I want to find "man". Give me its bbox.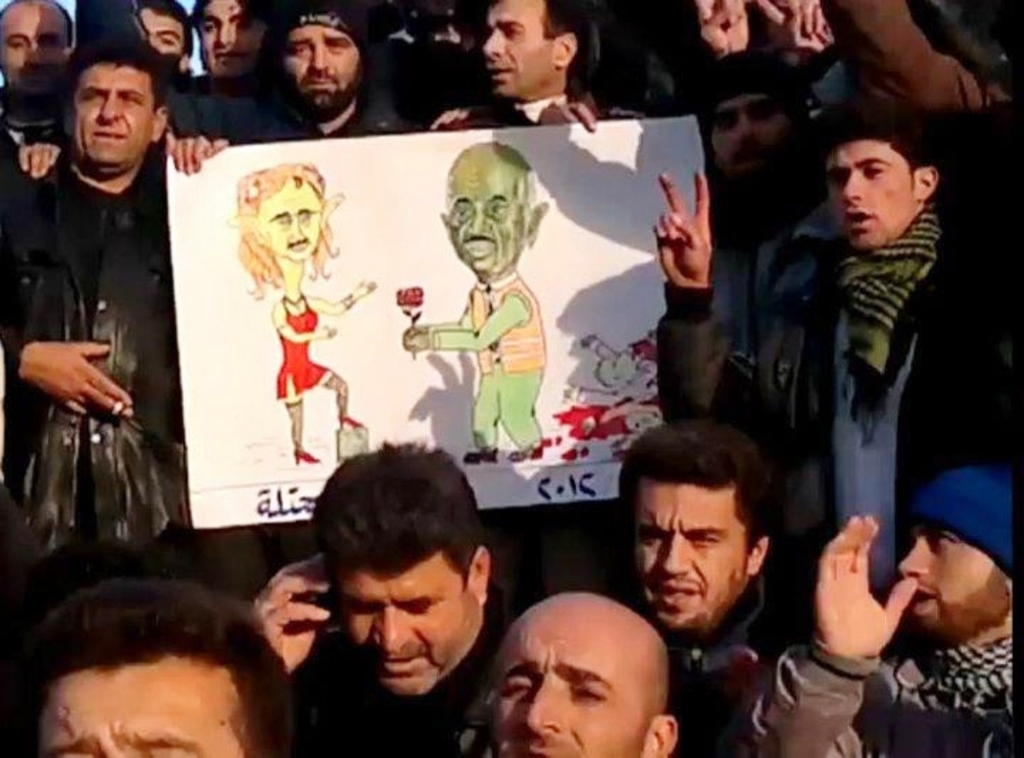
[x1=0, y1=0, x2=78, y2=146].
